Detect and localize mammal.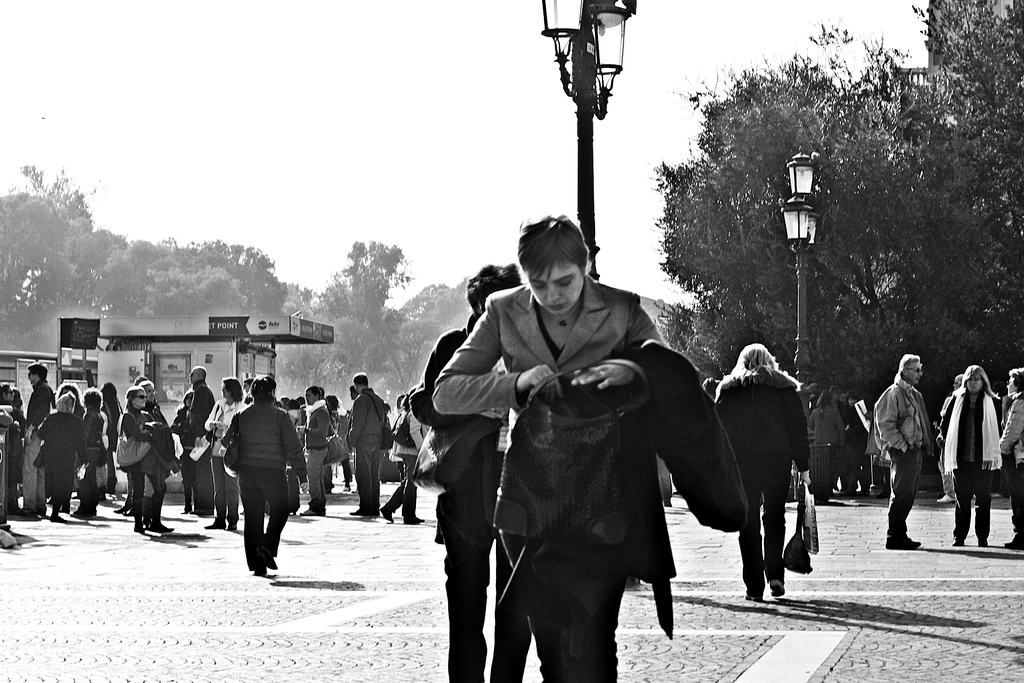
Localized at [56,381,86,508].
